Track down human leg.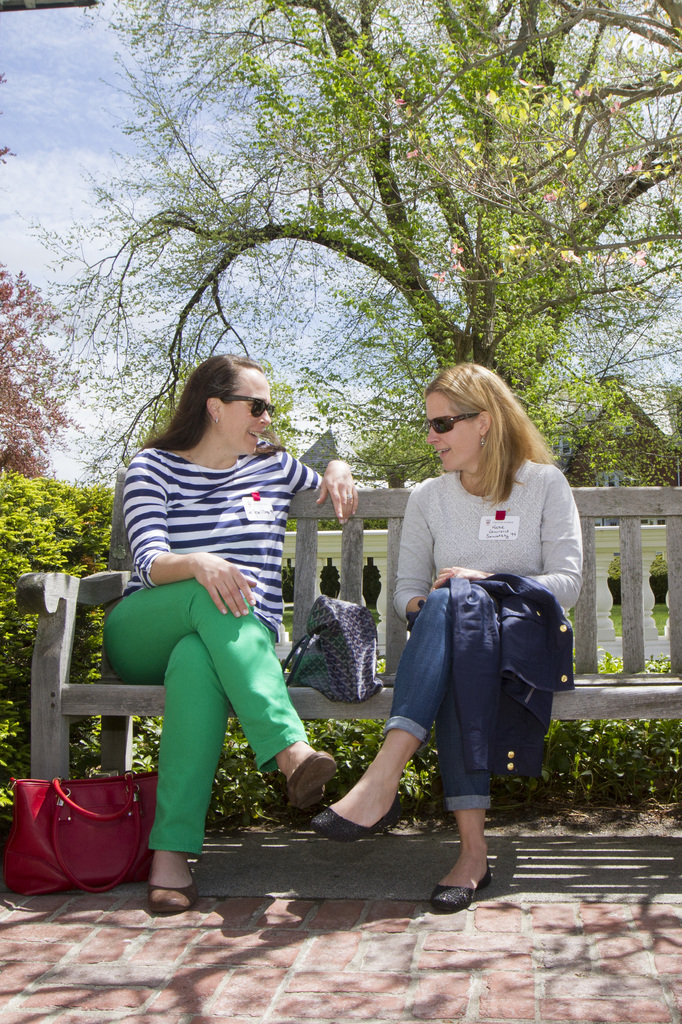
Tracked to [left=150, top=629, right=225, bottom=920].
